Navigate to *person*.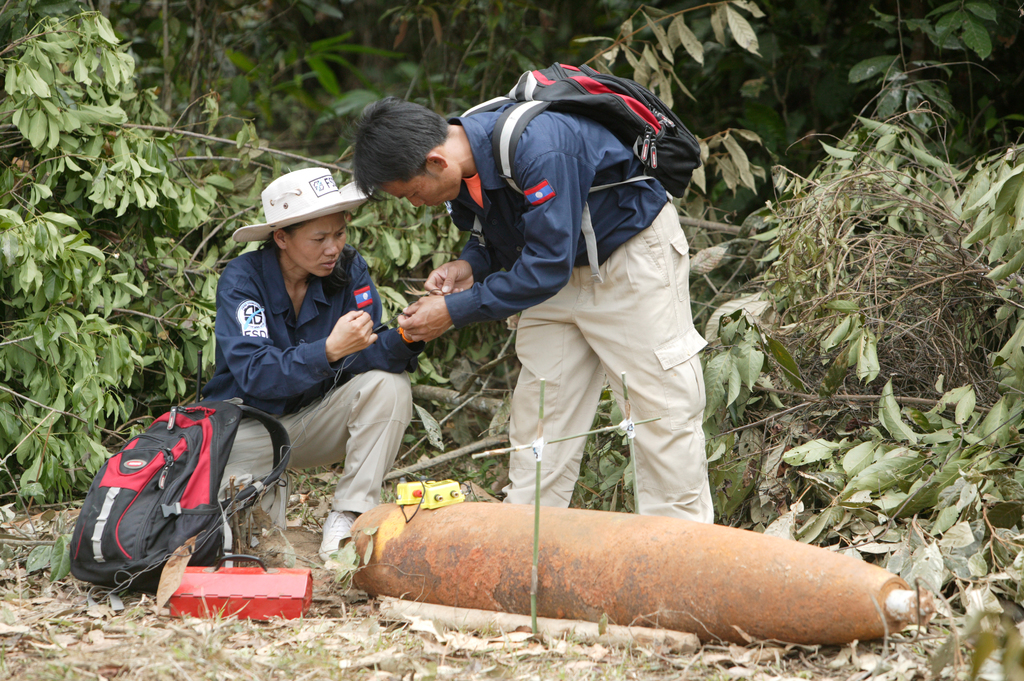
Navigation target: bbox(350, 95, 708, 525).
